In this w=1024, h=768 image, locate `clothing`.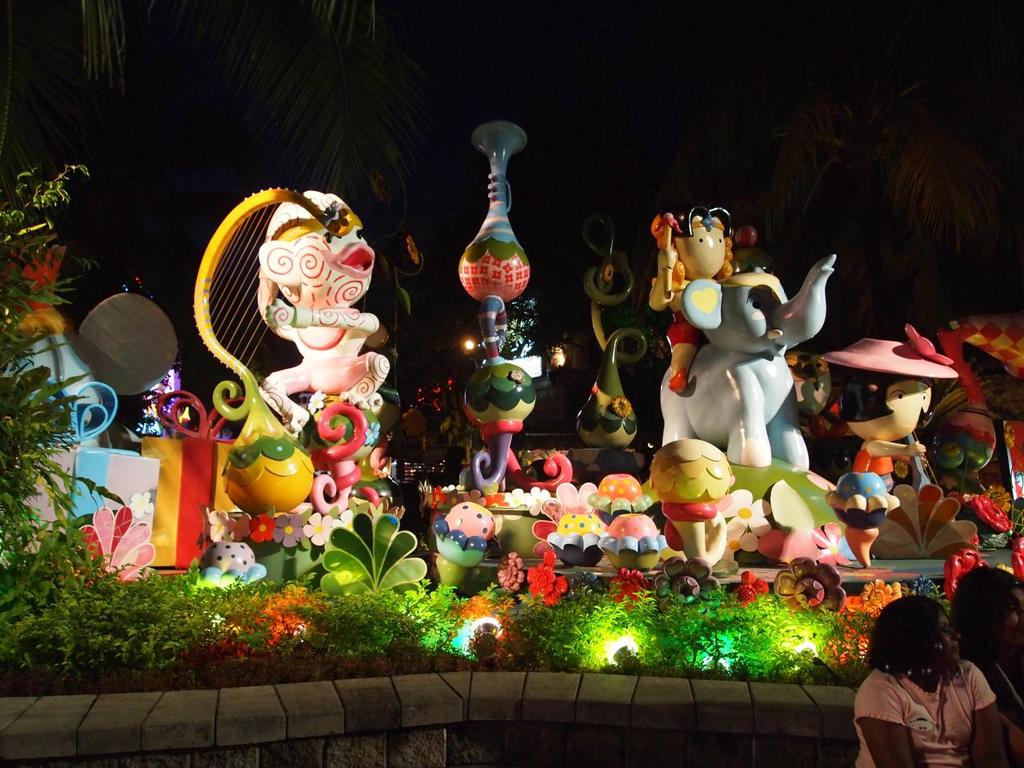
Bounding box: 850, 447, 897, 490.
